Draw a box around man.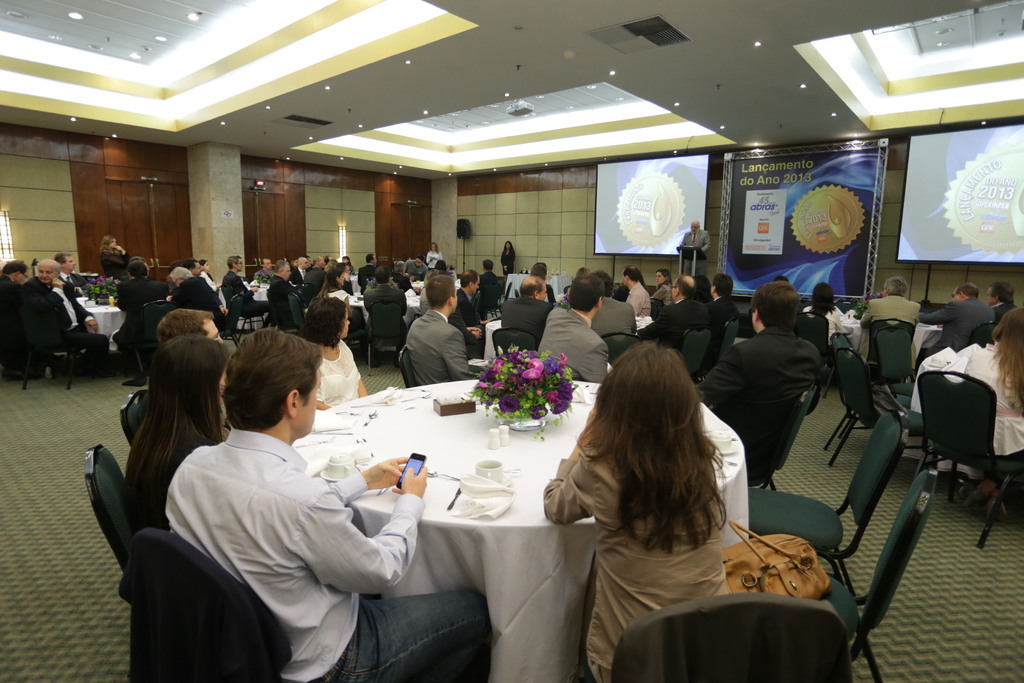
{"x1": 984, "y1": 278, "x2": 1023, "y2": 318}.
